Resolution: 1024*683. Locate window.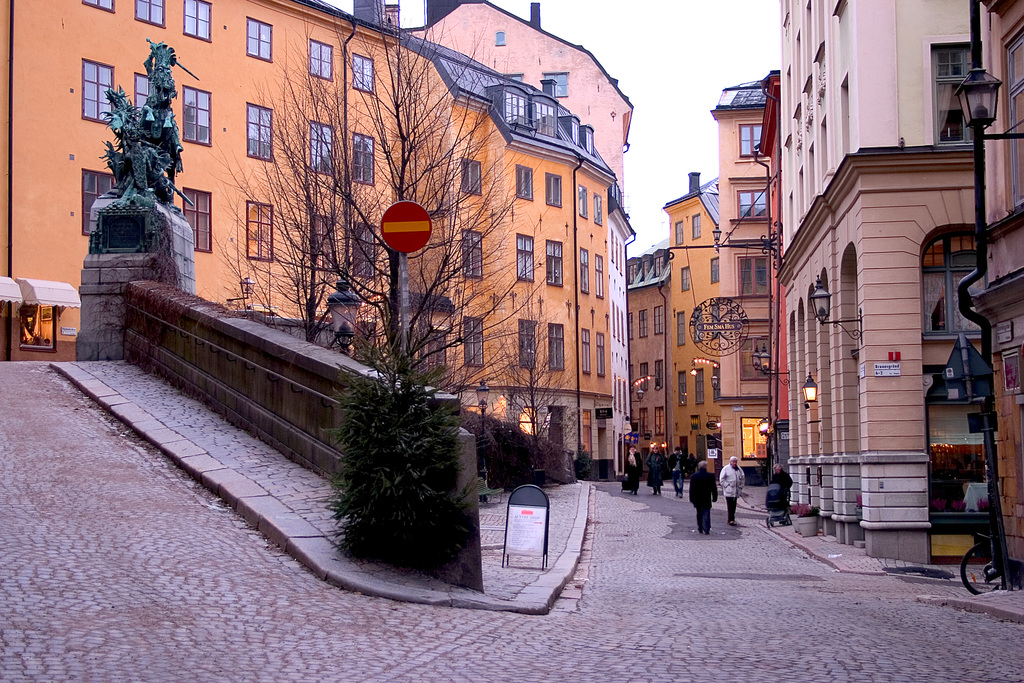
box(696, 365, 703, 400).
